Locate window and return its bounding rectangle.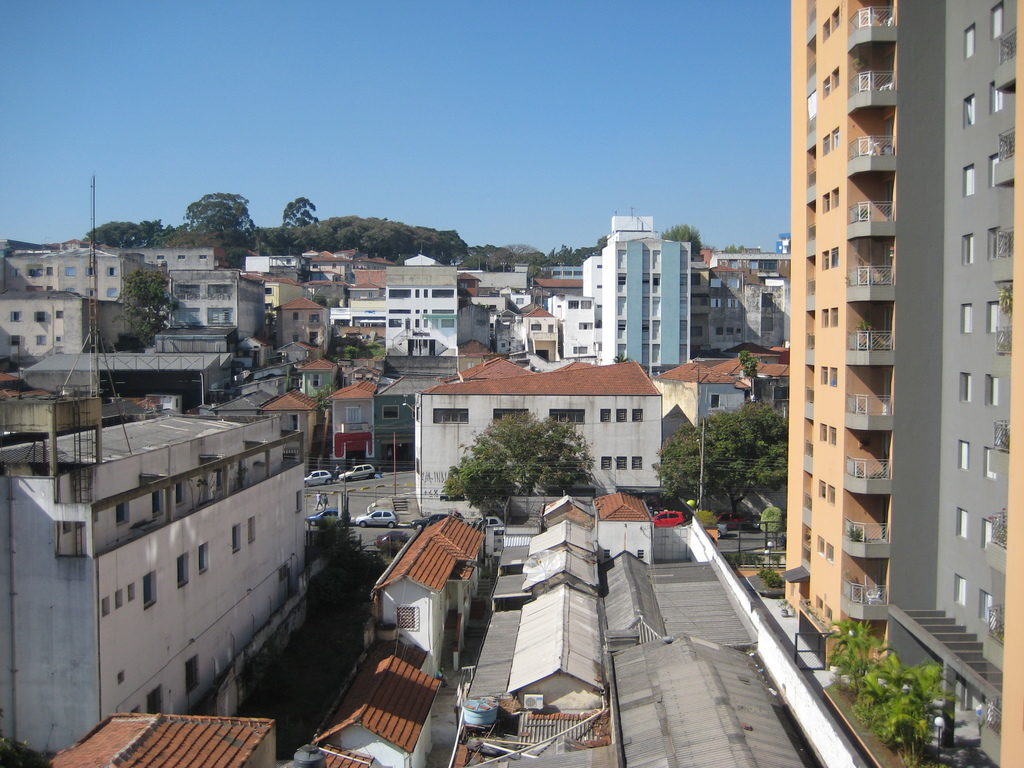
bbox(642, 340, 652, 367).
